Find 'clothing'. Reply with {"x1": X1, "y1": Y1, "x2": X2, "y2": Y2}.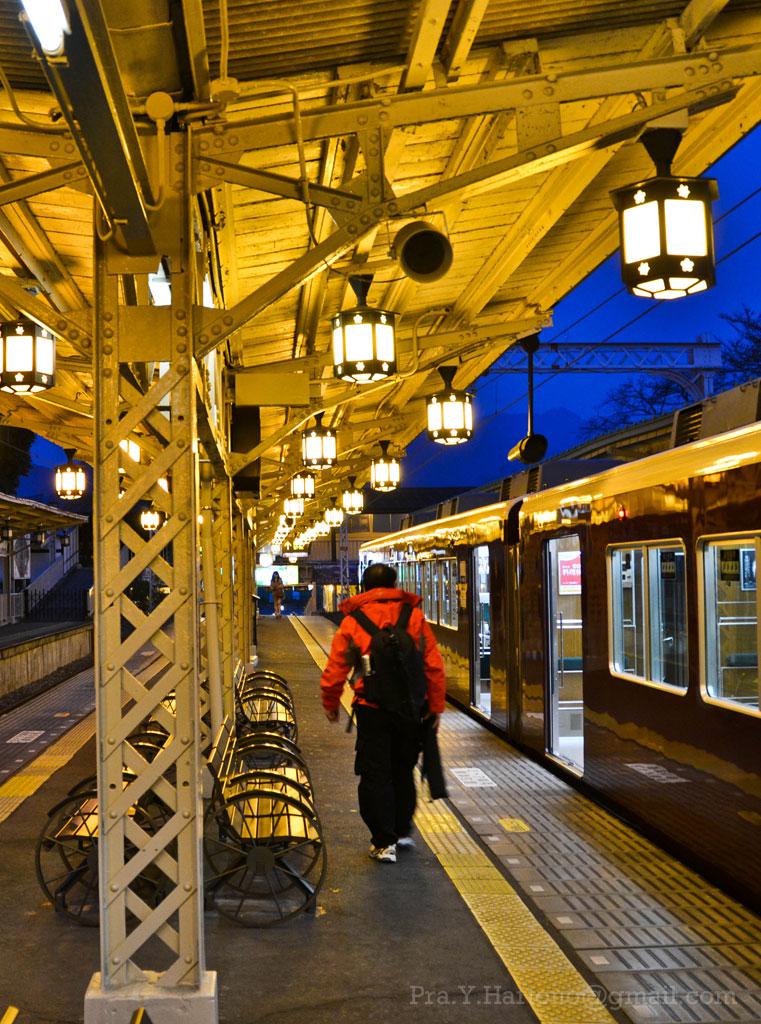
{"x1": 338, "y1": 560, "x2": 456, "y2": 863}.
